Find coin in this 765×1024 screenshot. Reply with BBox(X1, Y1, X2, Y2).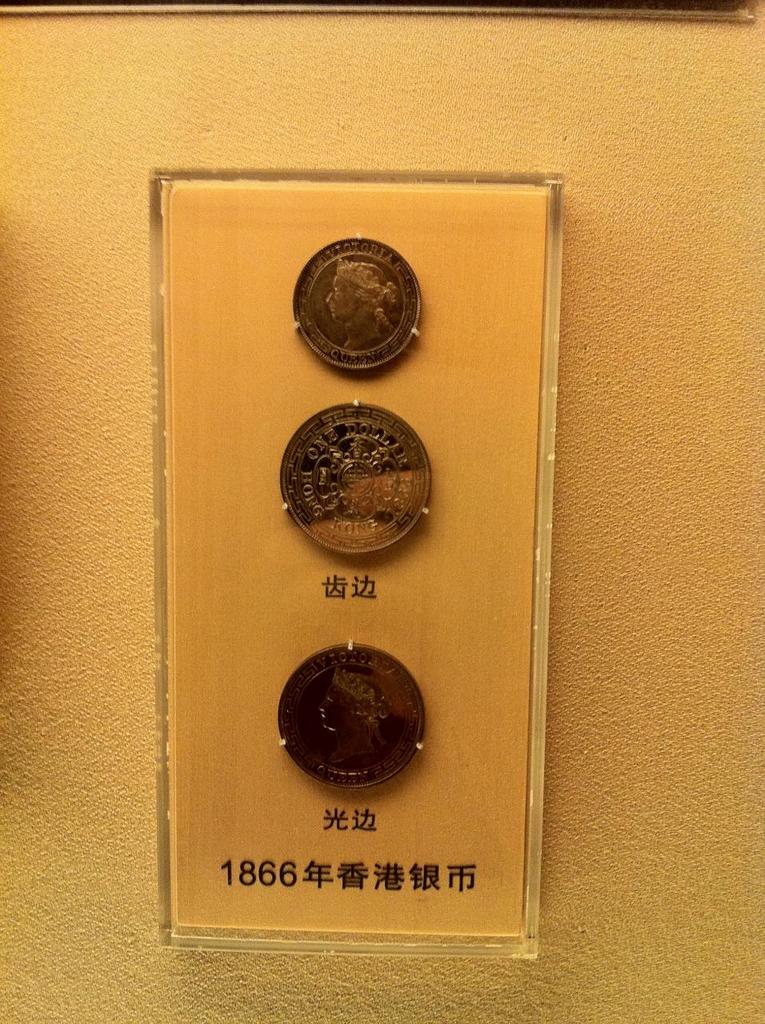
BBox(292, 230, 424, 370).
